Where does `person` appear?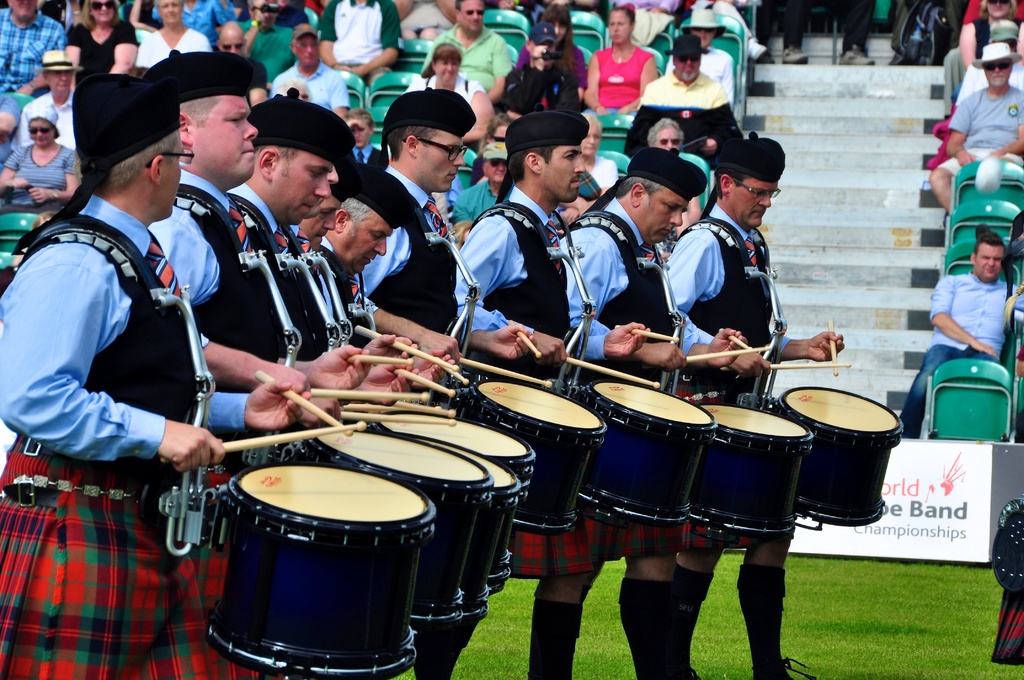
Appears at left=63, top=0, right=141, bottom=72.
